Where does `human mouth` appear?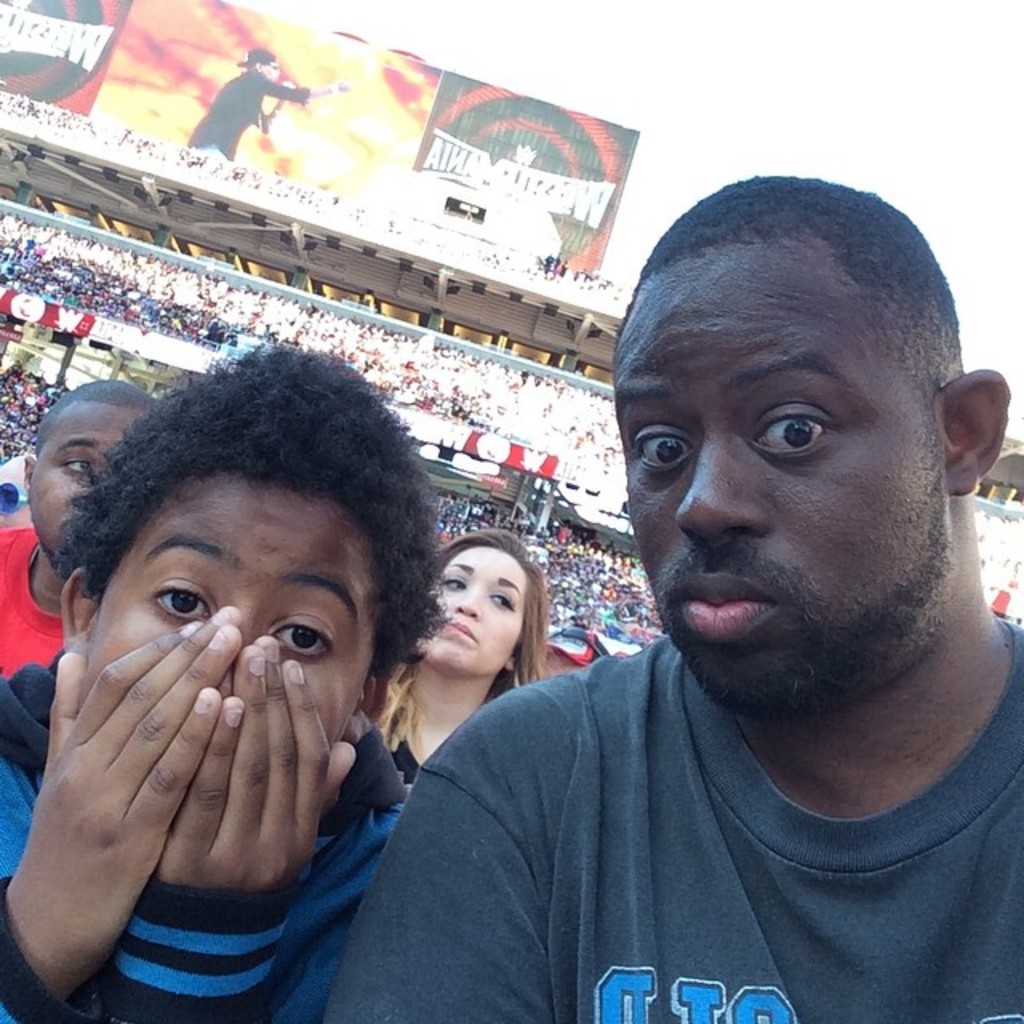
Appears at select_region(667, 573, 774, 635).
